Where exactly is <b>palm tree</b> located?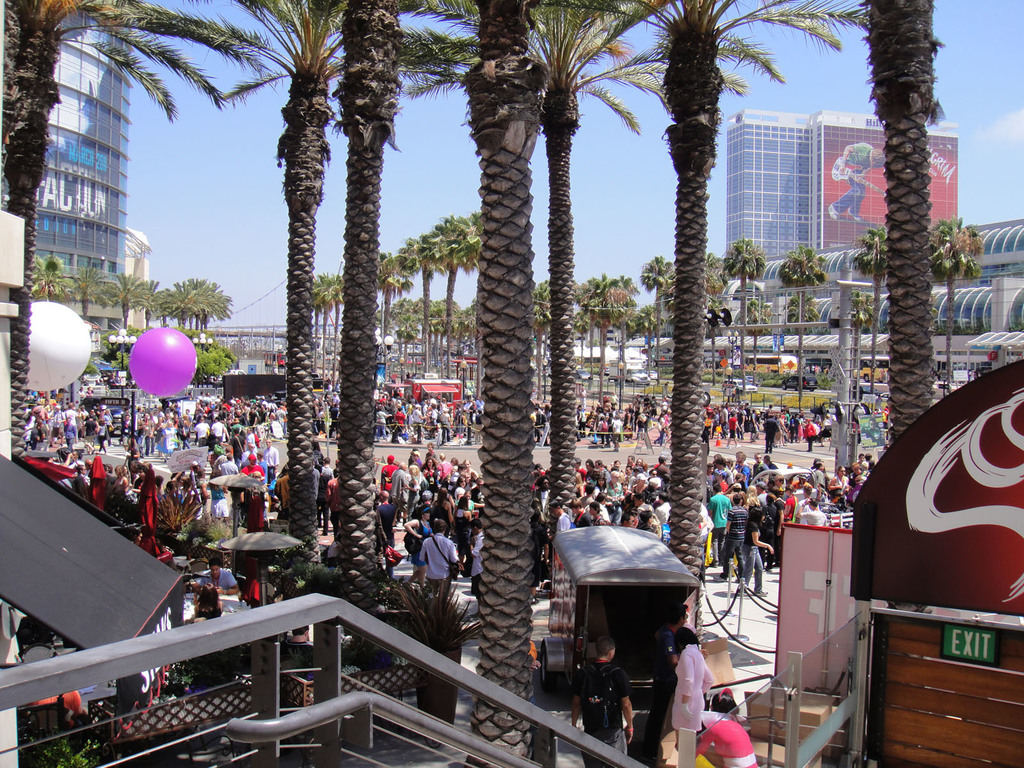
Its bounding box is bbox(65, 263, 116, 393).
